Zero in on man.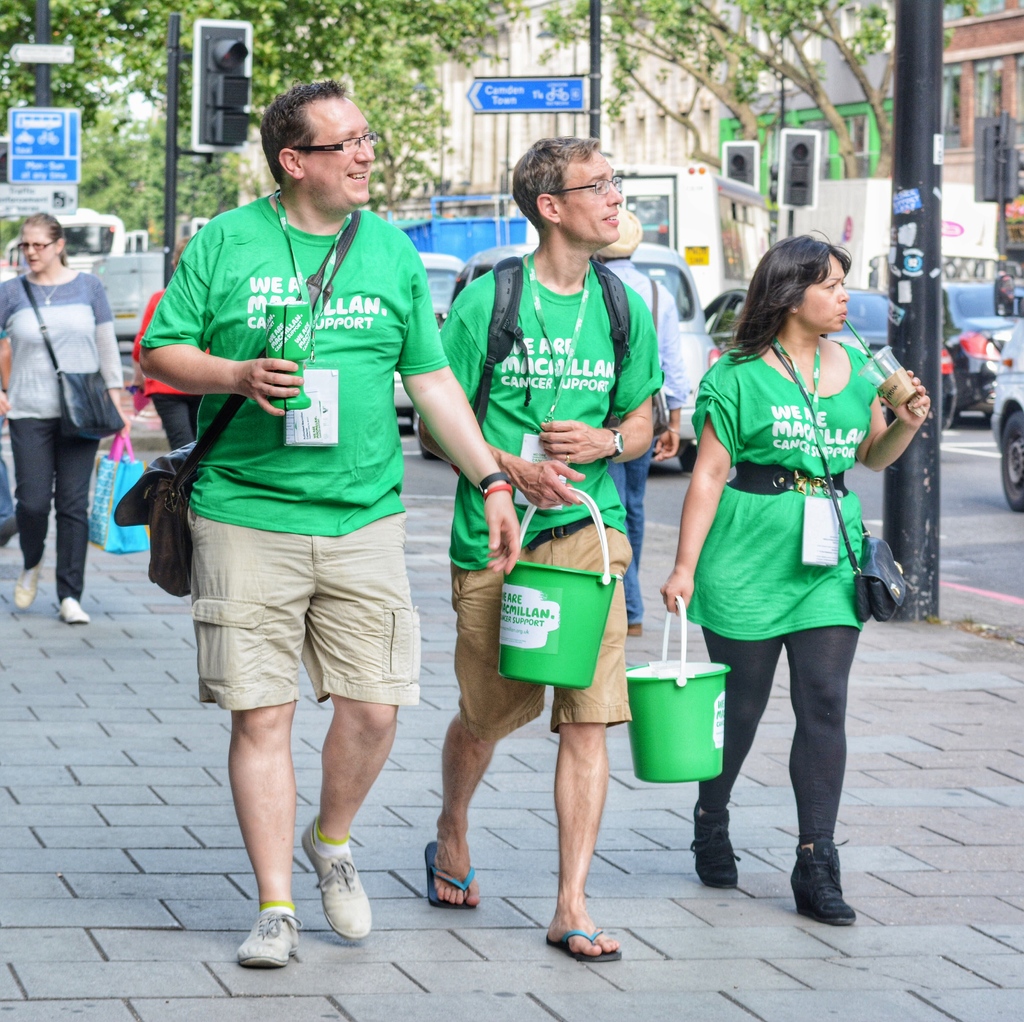
Zeroed in: 424 135 668 966.
